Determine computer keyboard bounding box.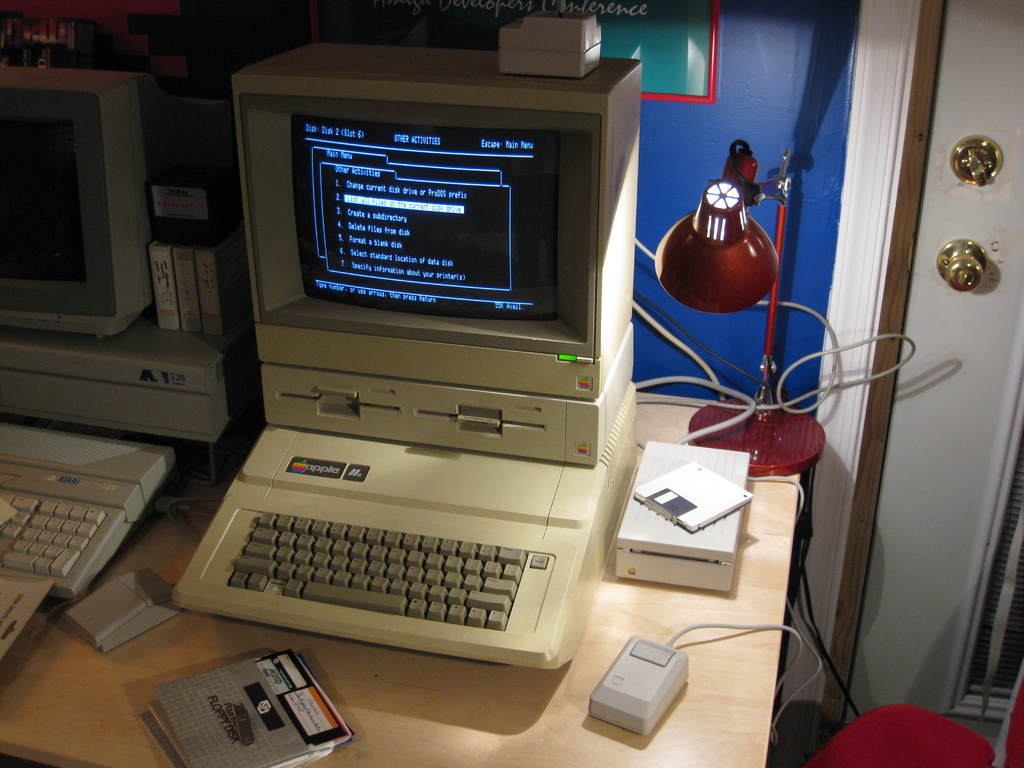
Determined: Rect(226, 509, 555, 628).
